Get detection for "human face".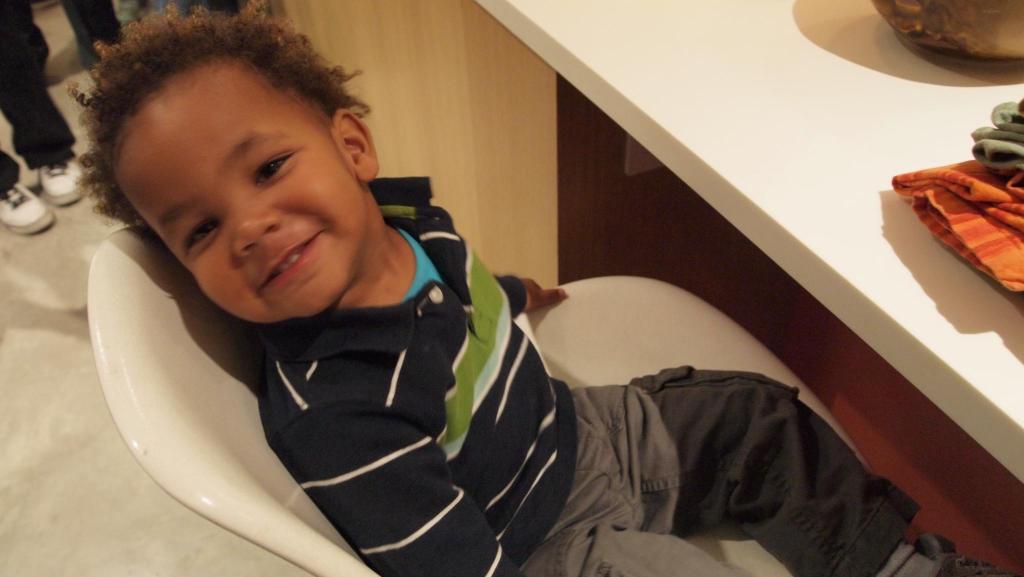
Detection: Rect(113, 47, 361, 317).
